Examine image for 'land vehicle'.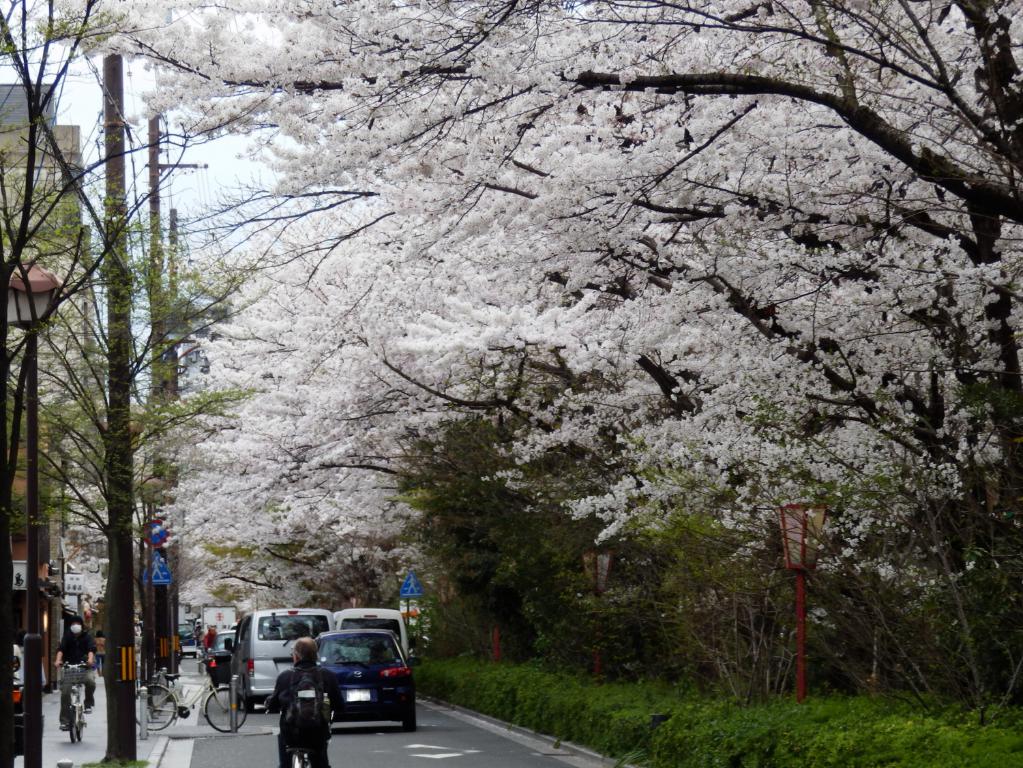
Examination result: [x1=332, y1=608, x2=342, y2=625].
